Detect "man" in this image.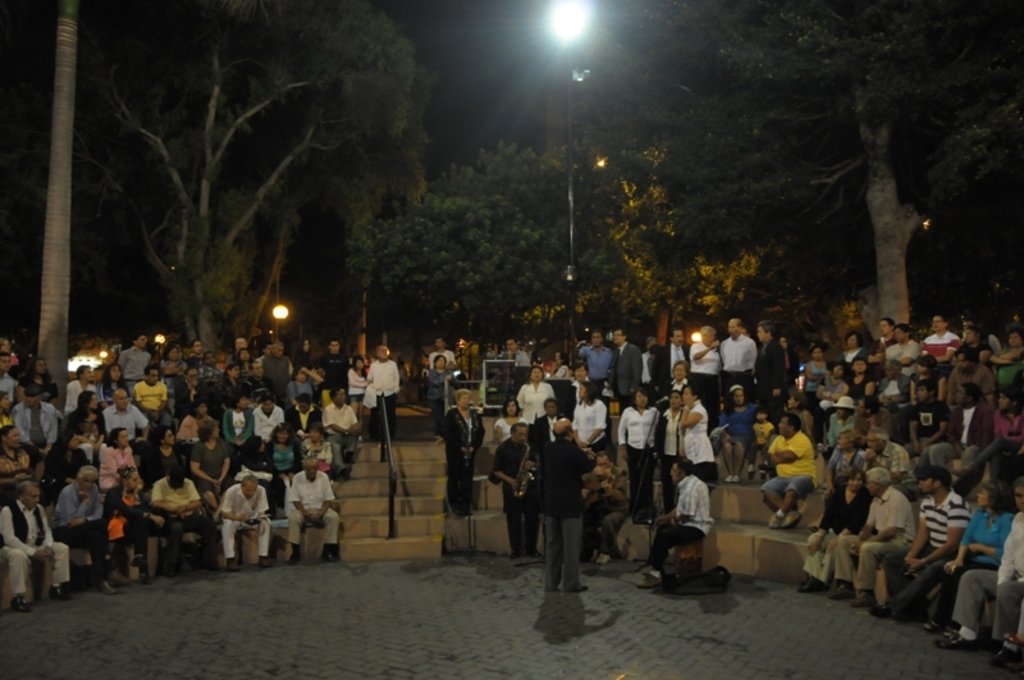
Detection: pyautogui.locateOnScreen(0, 350, 18, 400).
